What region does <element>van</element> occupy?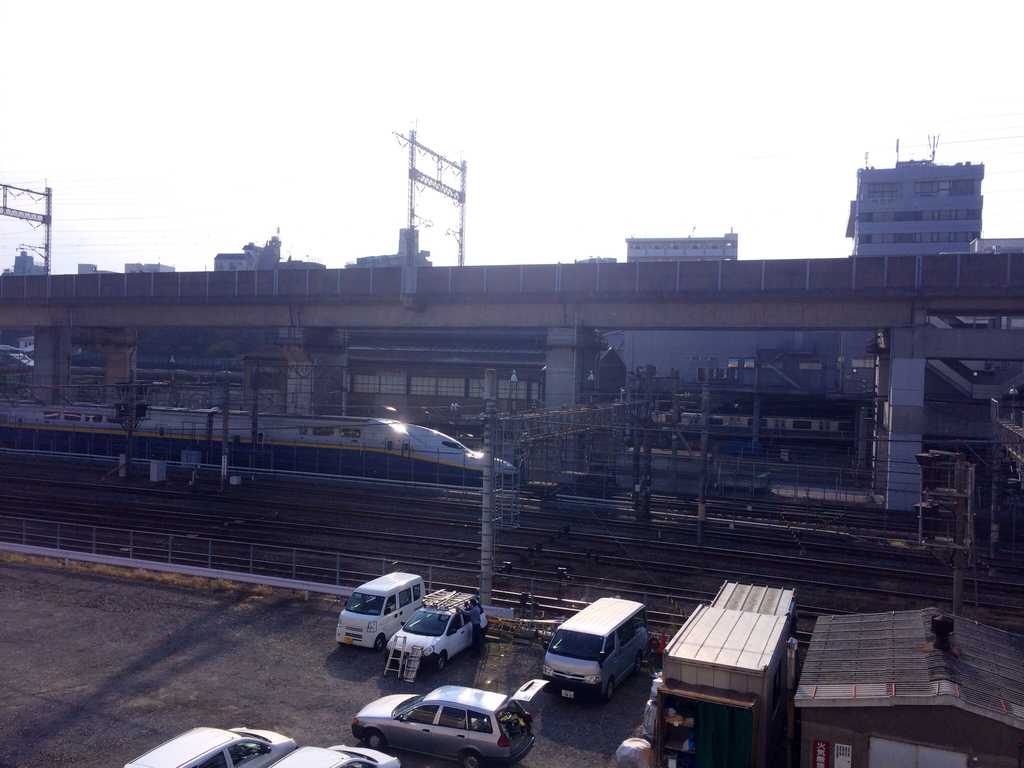
pyautogui.locateOnScreen(541, 595, 654, 706).
